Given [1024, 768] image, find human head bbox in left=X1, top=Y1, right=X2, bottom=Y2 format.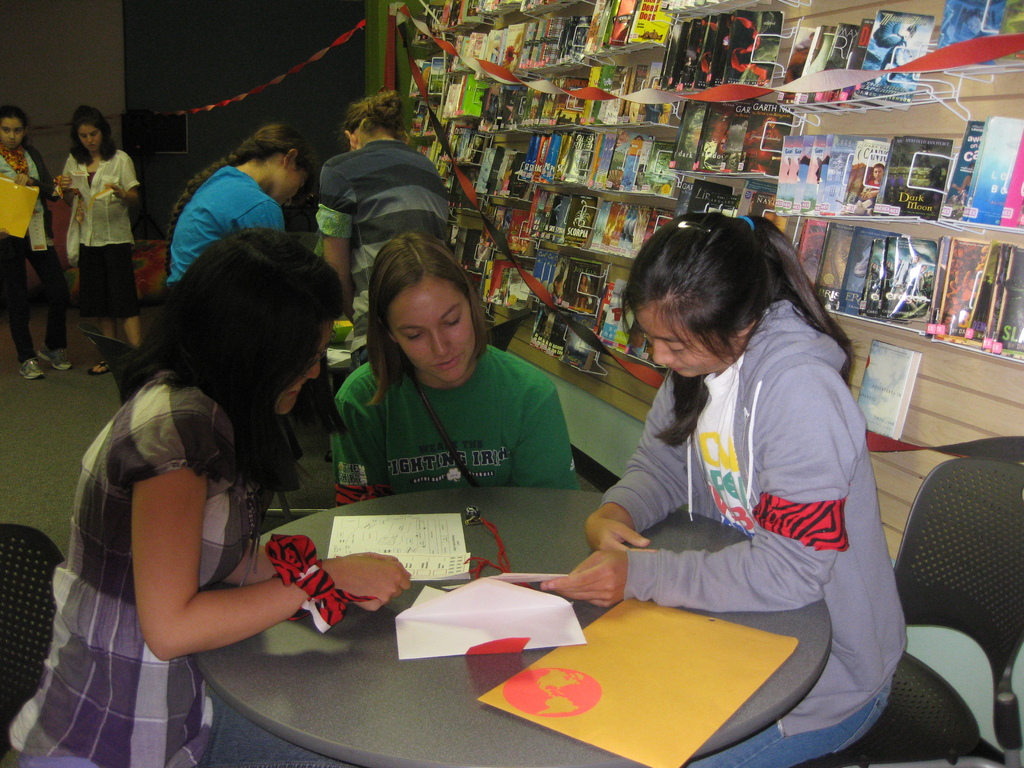
left=176, top=228, right=342, bottom=416.
